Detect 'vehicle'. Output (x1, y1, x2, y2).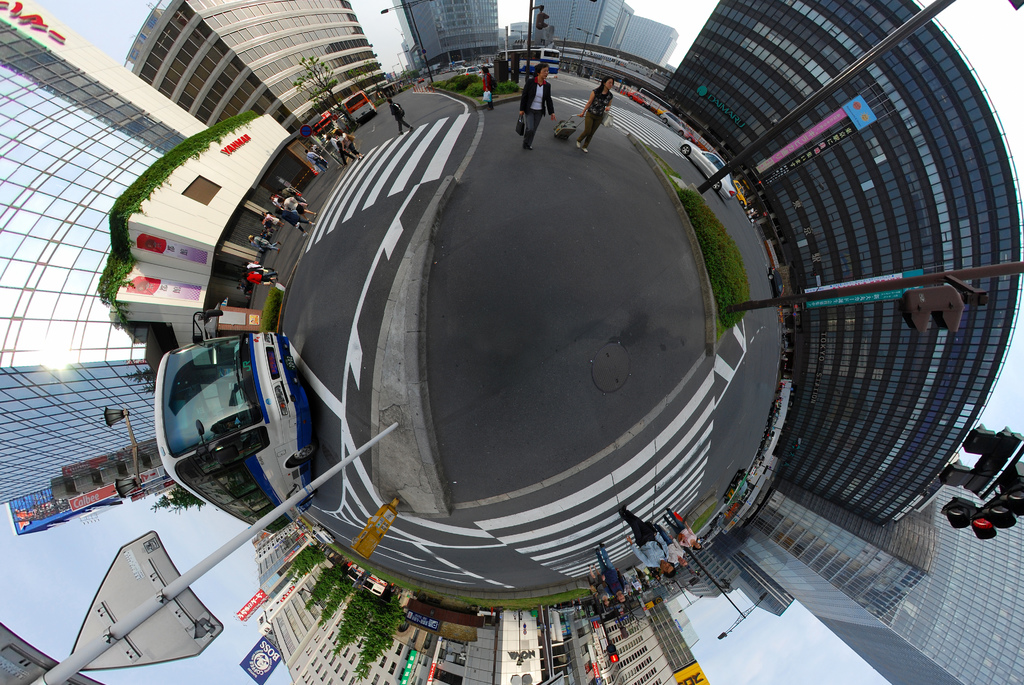
(733, 179, 746, 210).
